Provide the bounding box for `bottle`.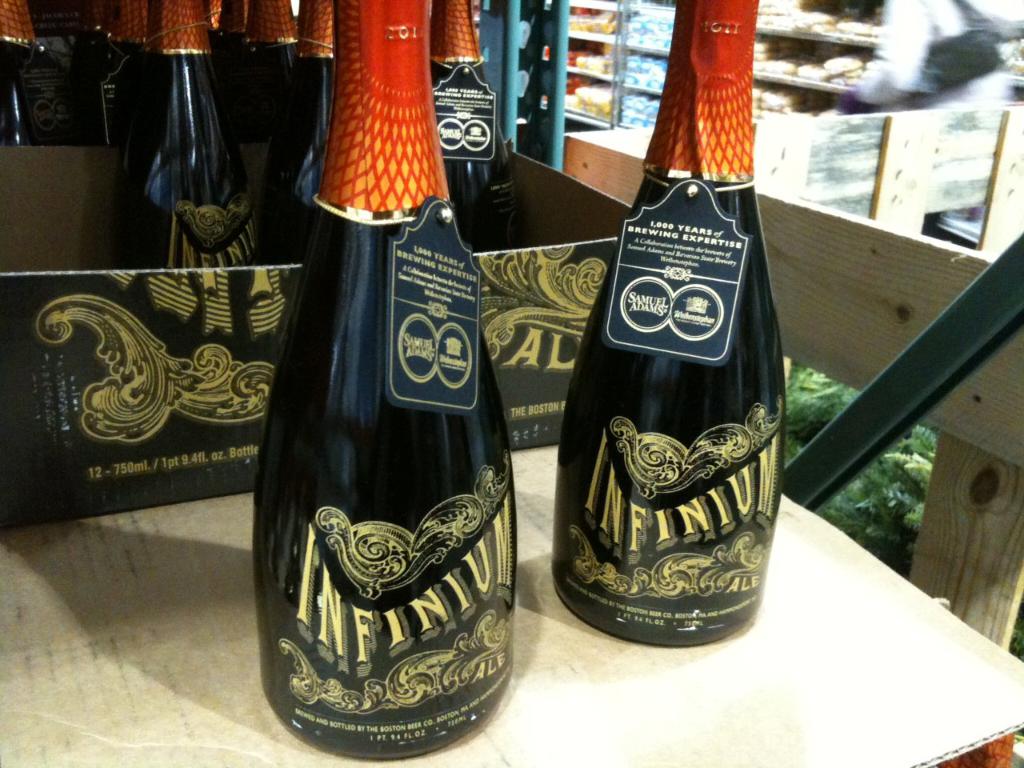
Rect(240, 0, 298, 119).
